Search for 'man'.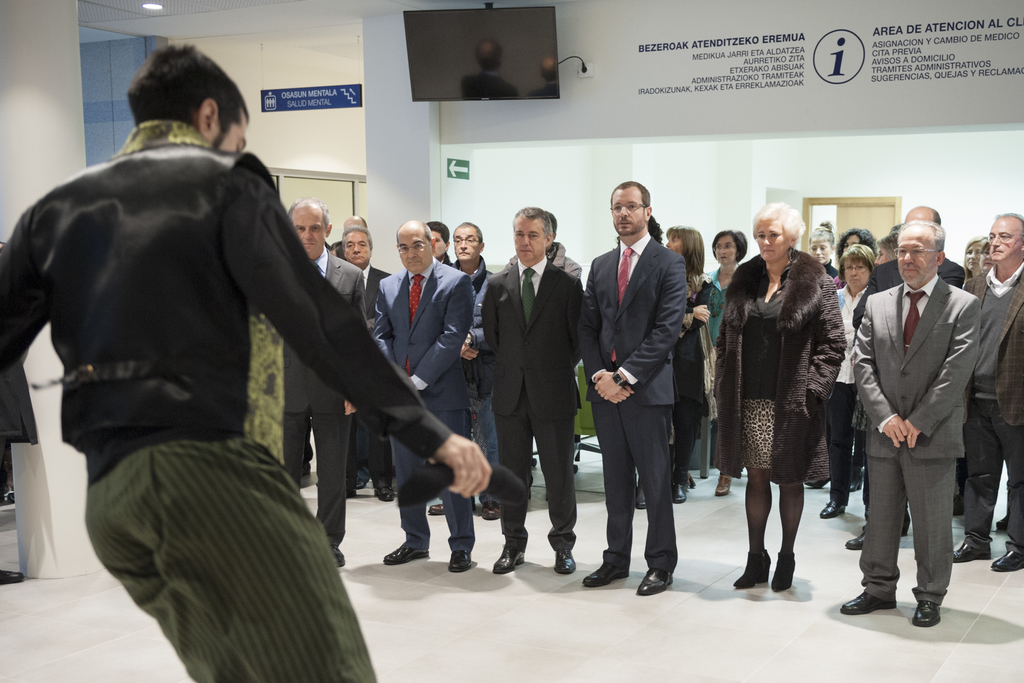
Found at bbox=(48, 49, 422, 657).
